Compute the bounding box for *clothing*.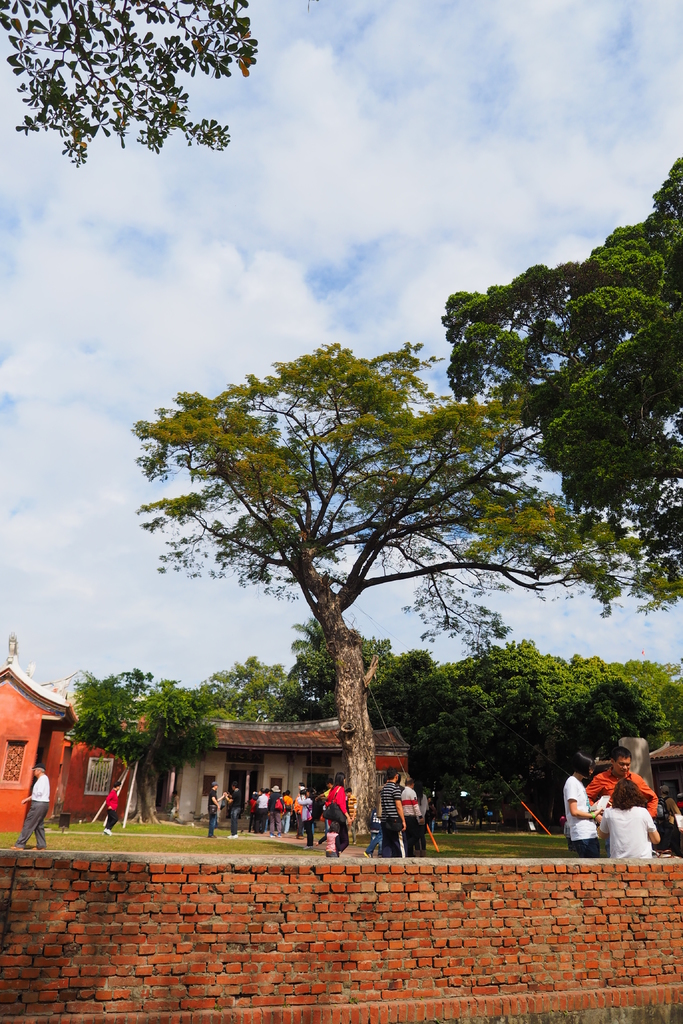
[105, 808, 117, 829].
